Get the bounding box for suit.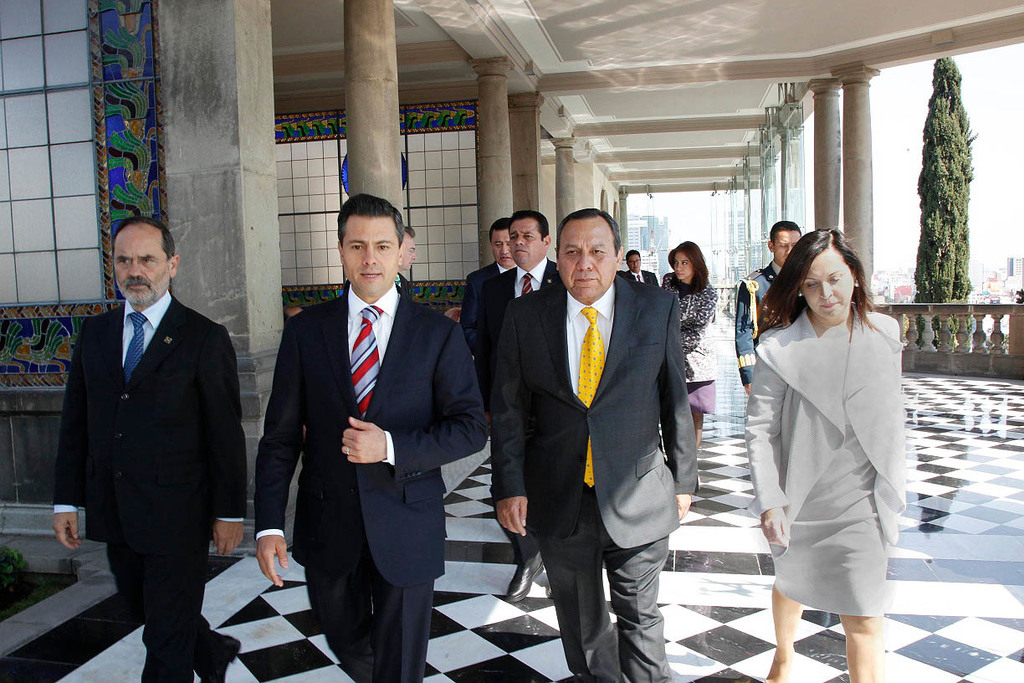
60/212/247/658.
